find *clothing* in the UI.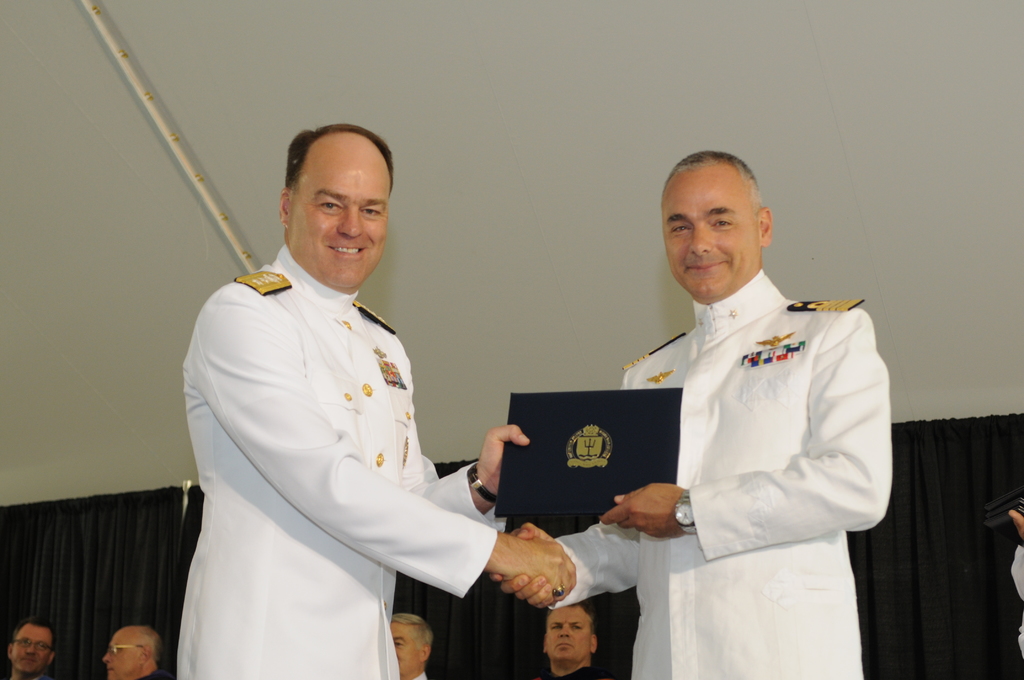
UI element at detection(1000, 537, 1023, 674).
